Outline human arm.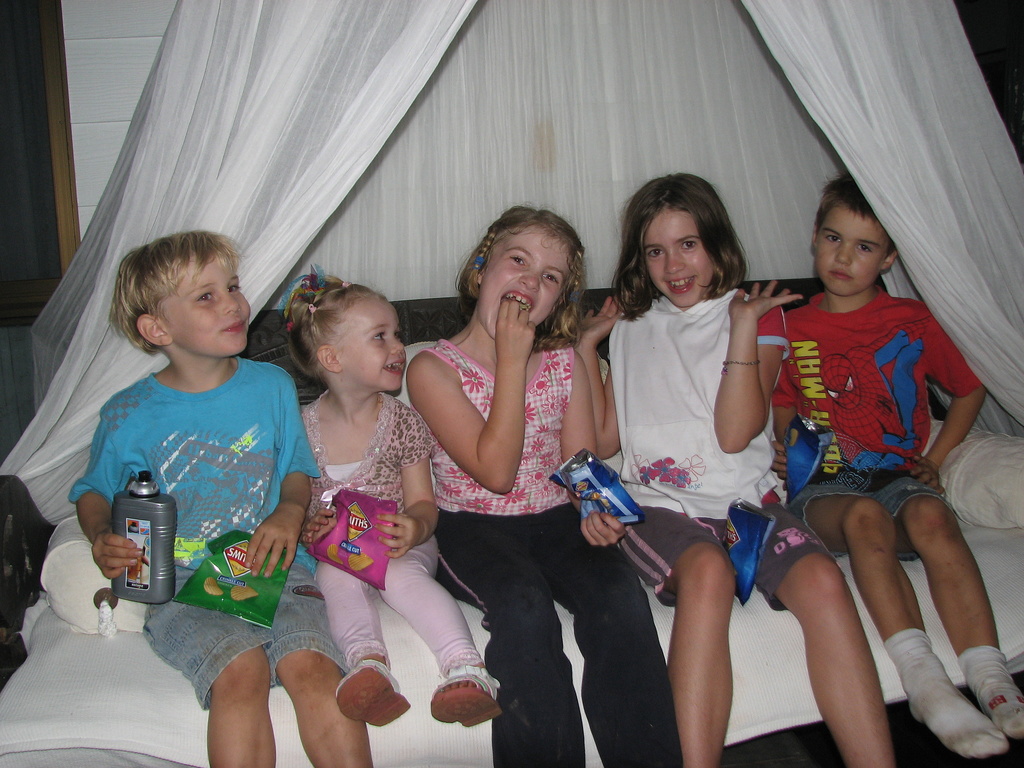
Outline: select_region(552, 346, 627, 549).
